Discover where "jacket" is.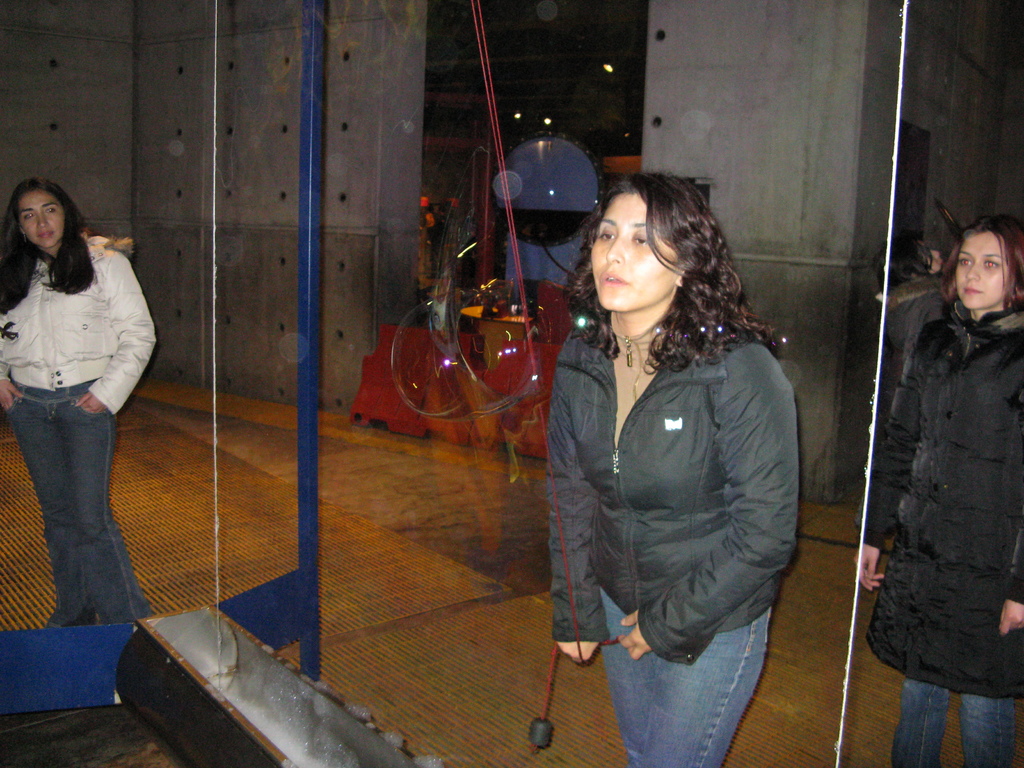
Discovered at Rect(0, 243, 158, 414).
